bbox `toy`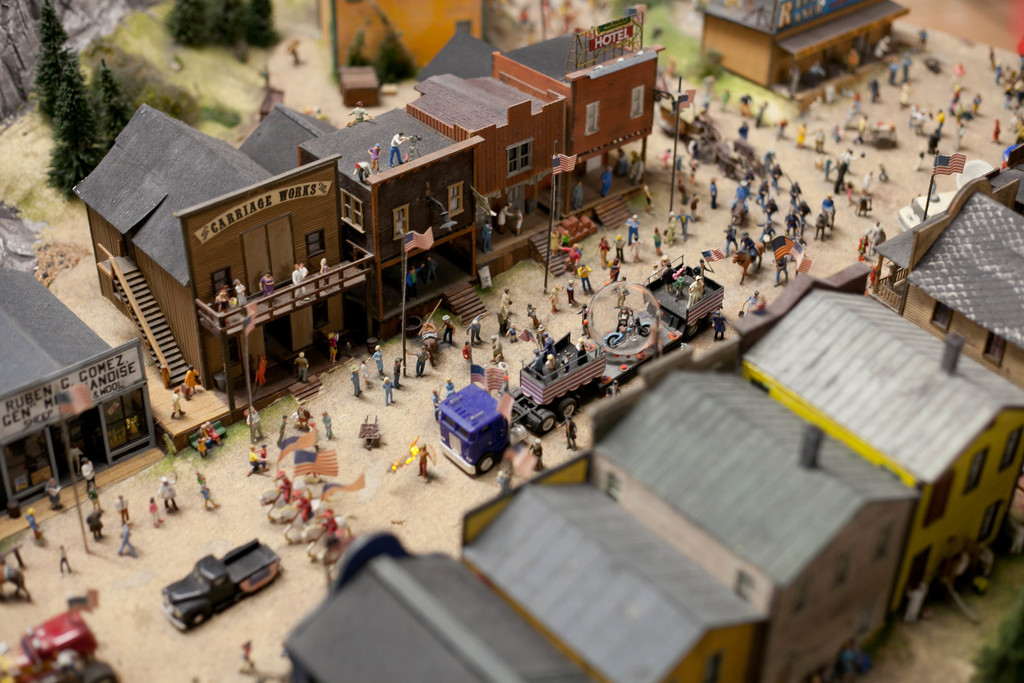
region(876, 160, 886, 181)
